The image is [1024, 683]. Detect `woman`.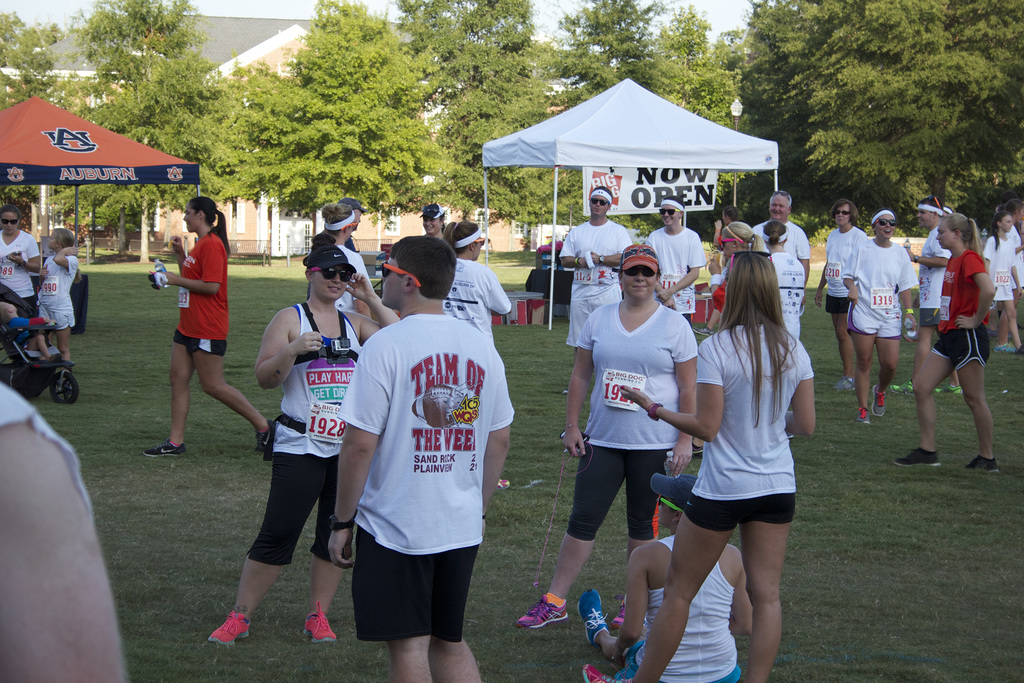
Detection: [x1=841, y1=209, x2=915, y2=424].
